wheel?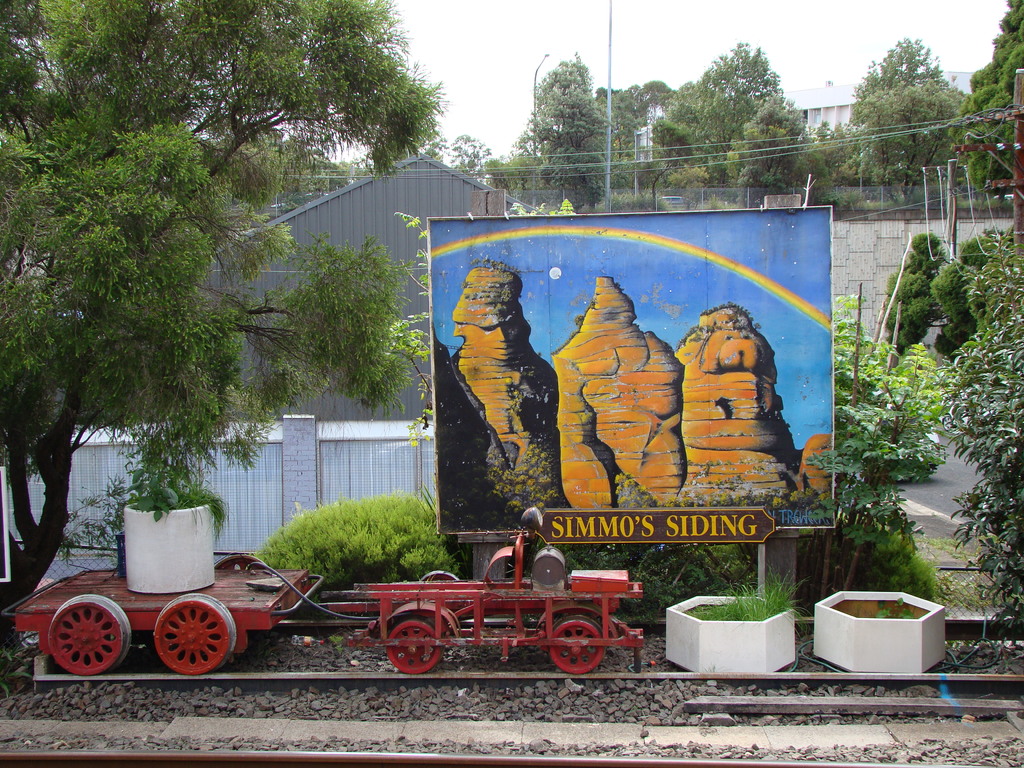
locate(387, 621, 442, 675)
